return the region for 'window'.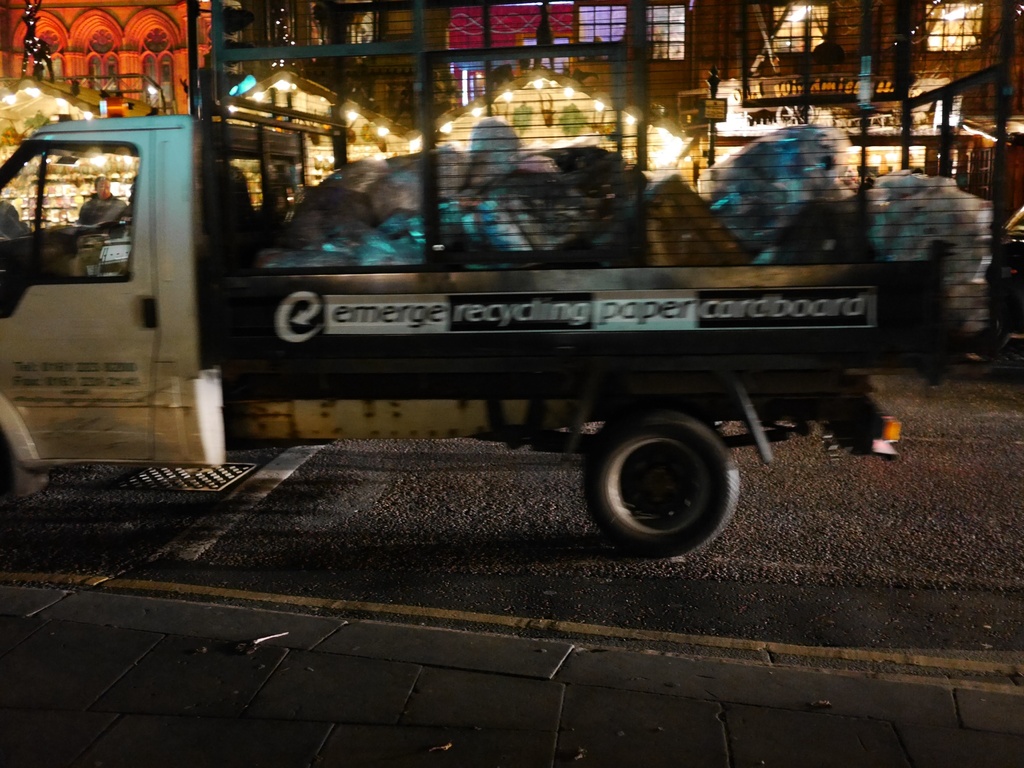
l=0, t=143, r=149, b=284.
